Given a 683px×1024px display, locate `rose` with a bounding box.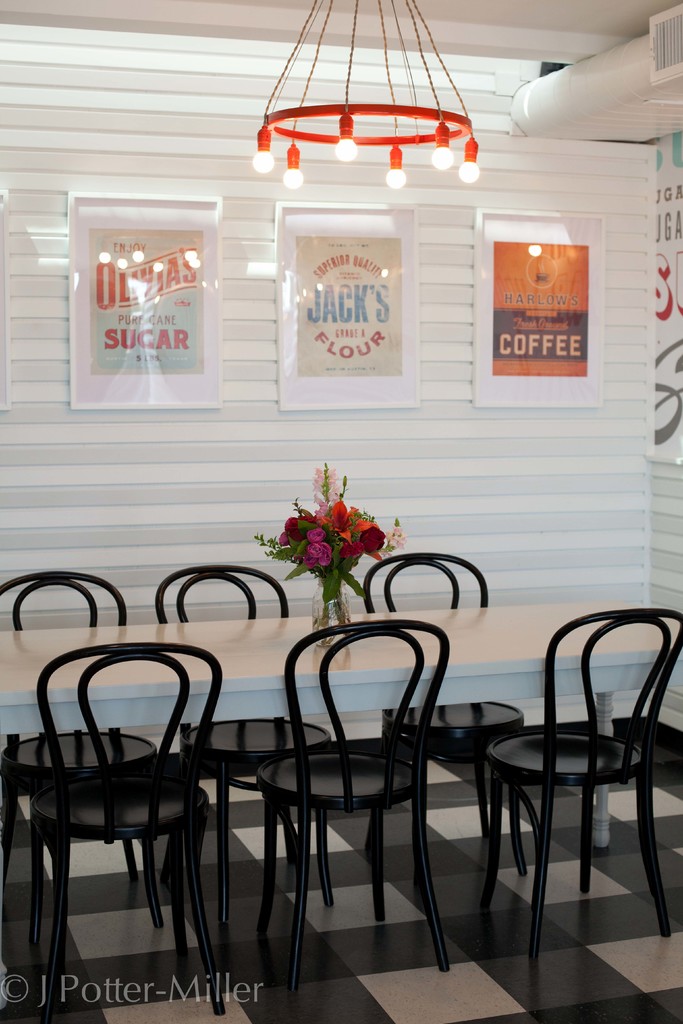
Located: 357,526,387,552.
